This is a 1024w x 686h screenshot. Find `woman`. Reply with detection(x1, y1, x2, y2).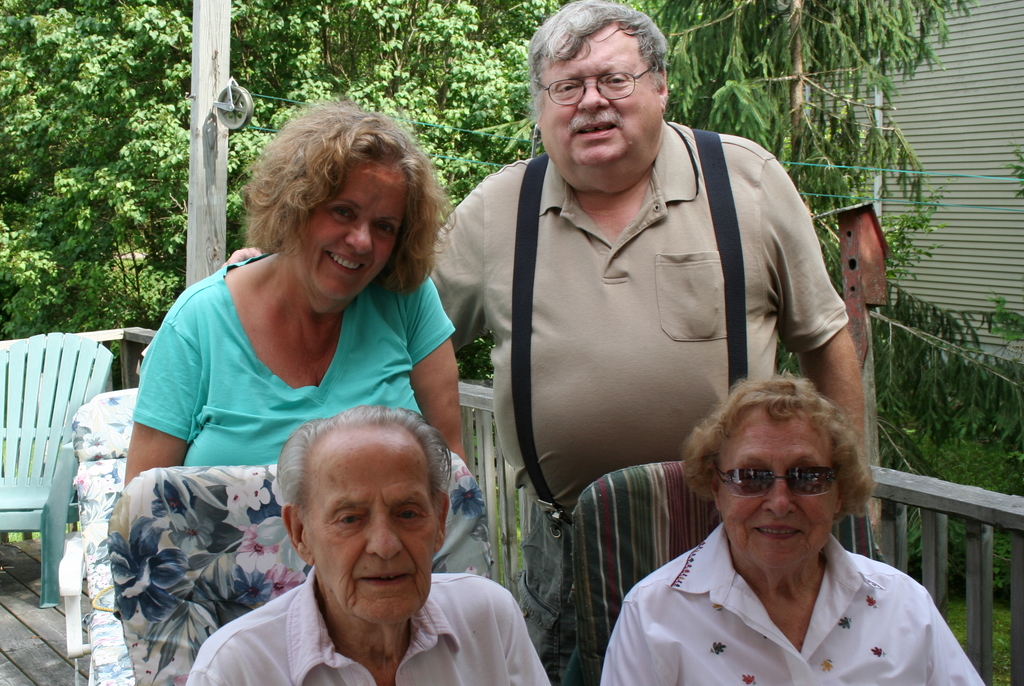
detection(120, 95, 470, 489).
